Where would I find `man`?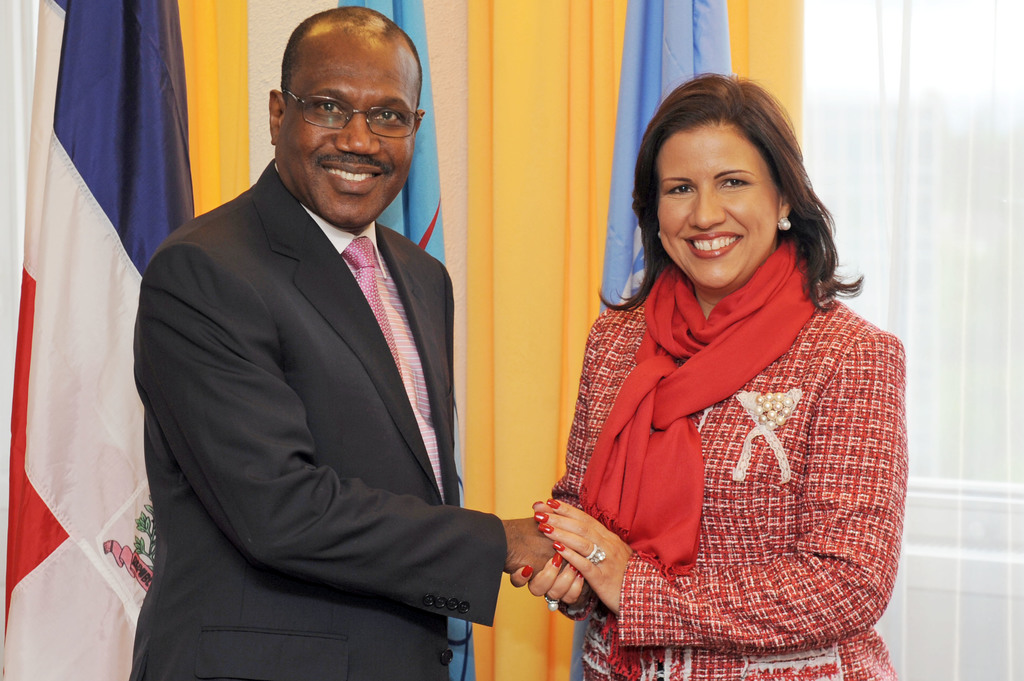
At 132,33,499,680.
